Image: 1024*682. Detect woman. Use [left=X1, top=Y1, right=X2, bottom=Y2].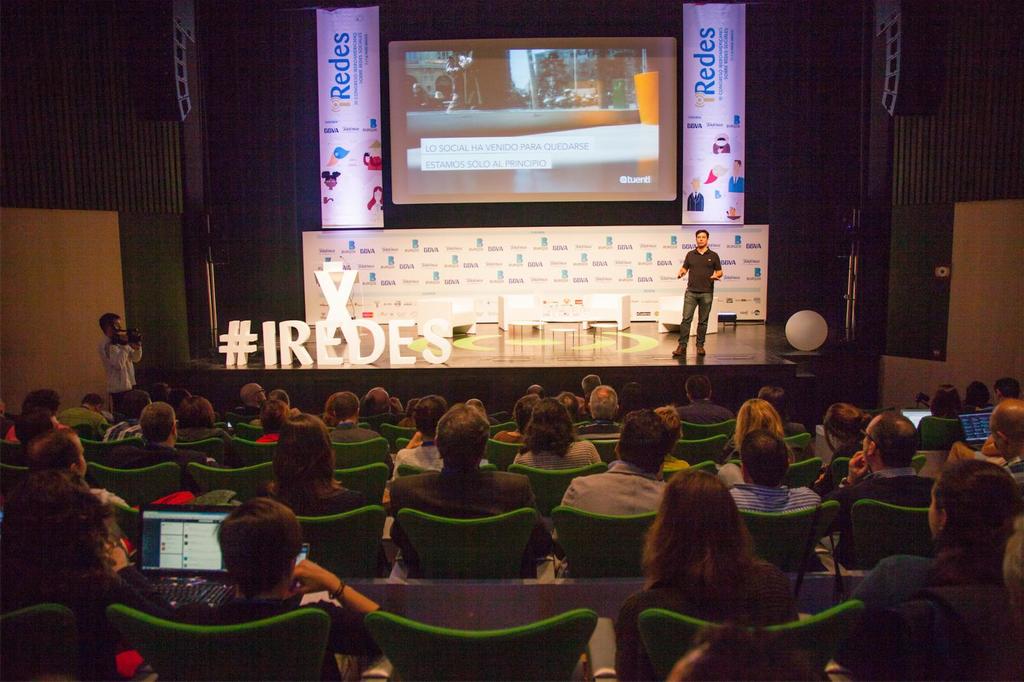
[left=916, top=419, right=978, bottom=476].
